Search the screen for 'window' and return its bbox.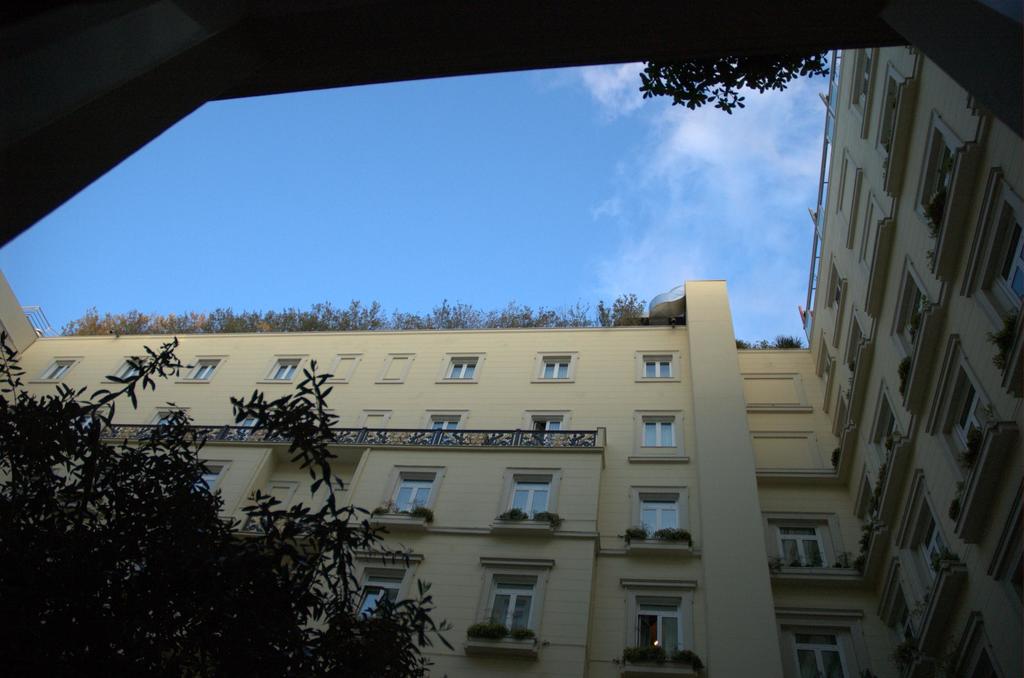
Found: bbox=(881, 409, 908, 448).
